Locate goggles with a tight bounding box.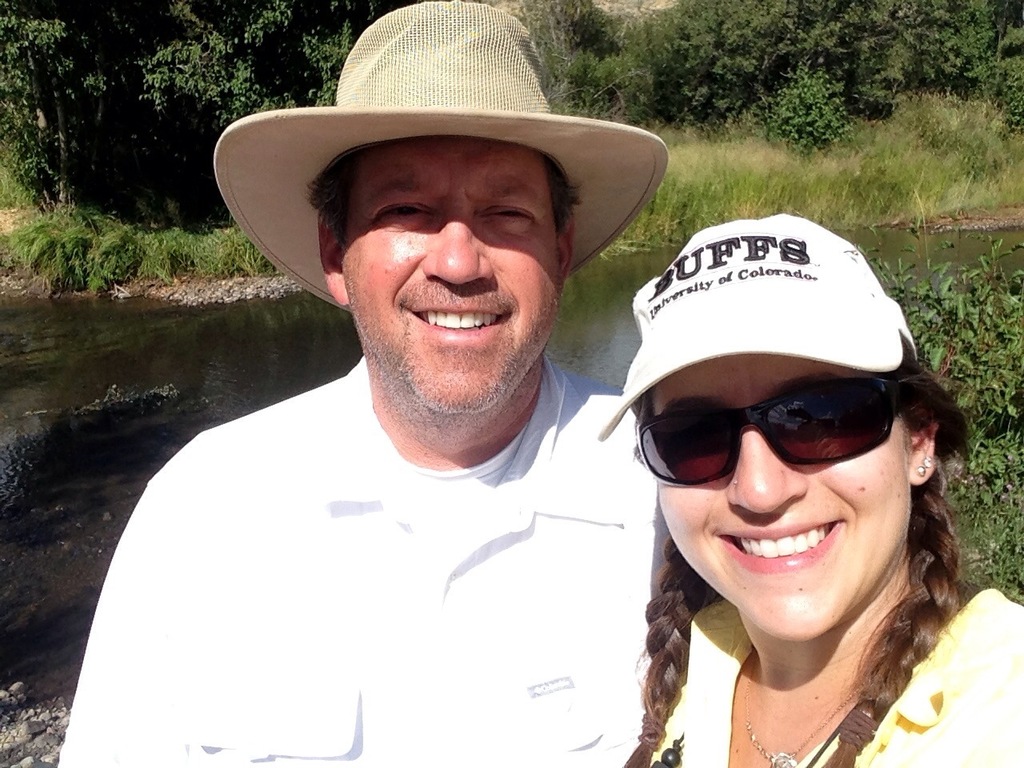
(645,373,945,490).
